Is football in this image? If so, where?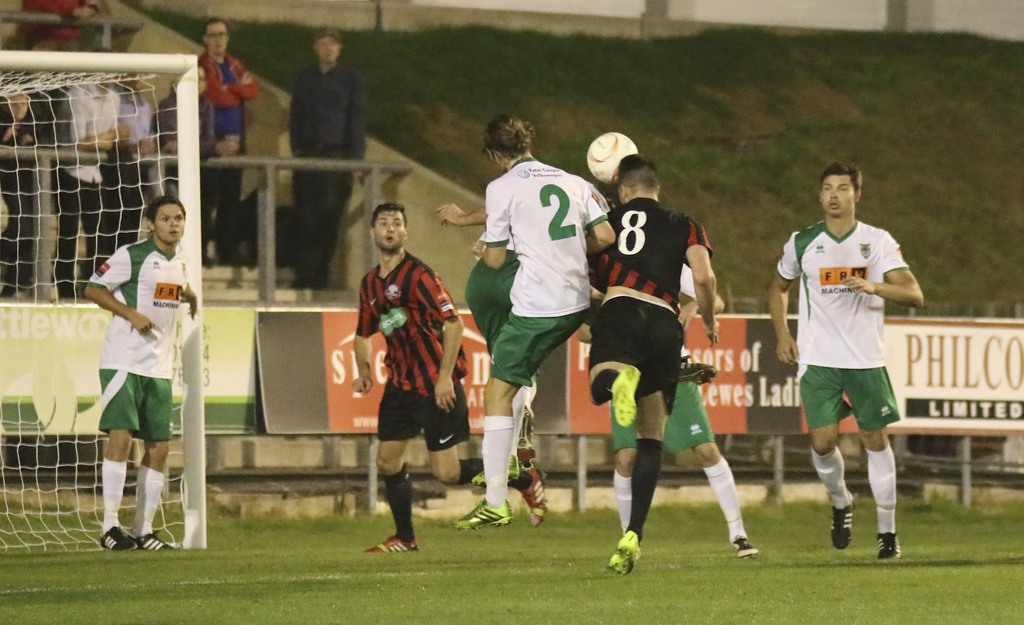
Yes, at left=585, top=131, right=637, bottom=184.
